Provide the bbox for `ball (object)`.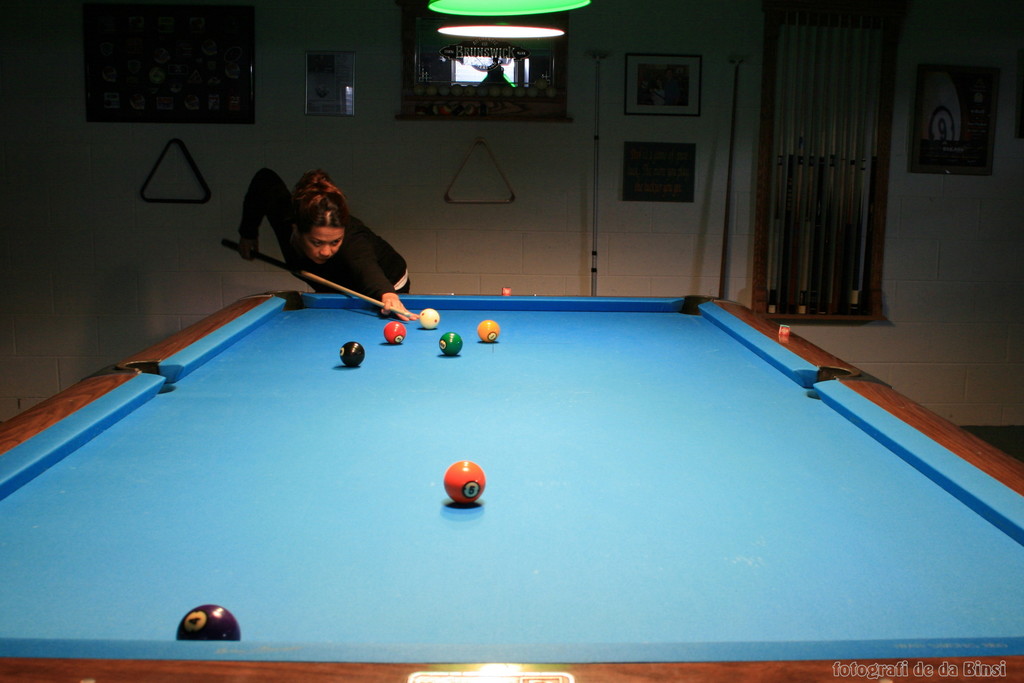
Rect(386, 323, 407, 347).
